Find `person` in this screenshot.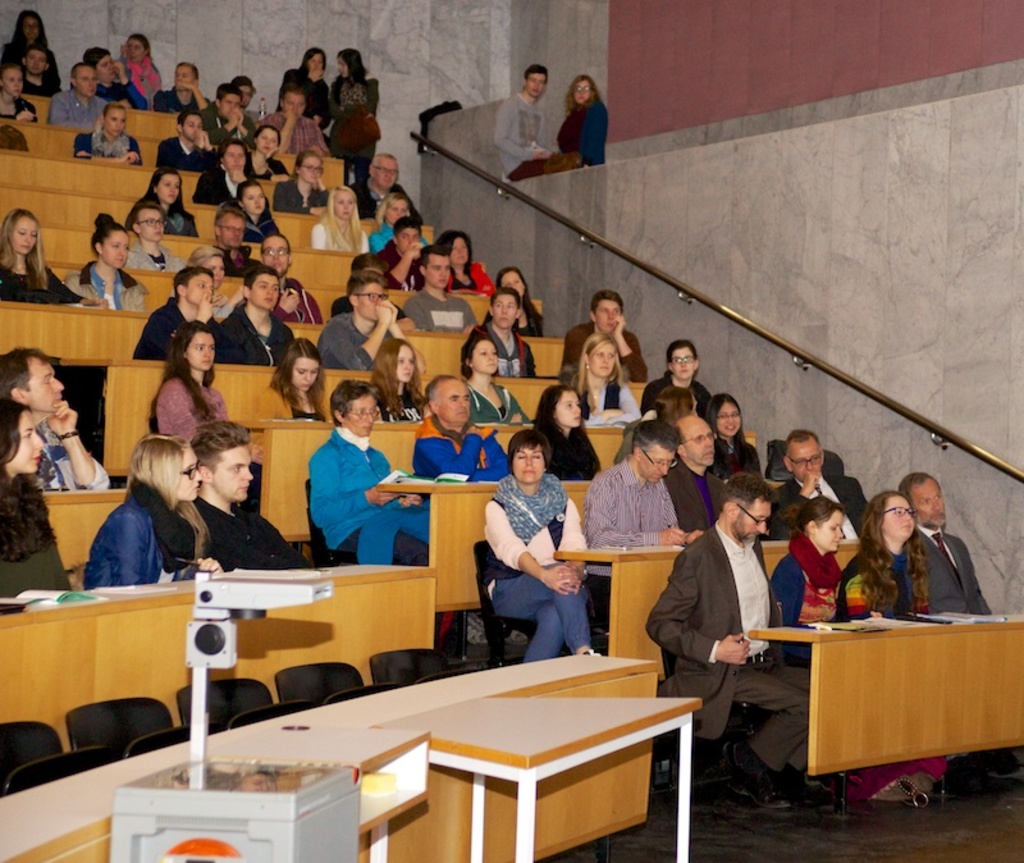
The bounding box for `person` is 87 432 206 580.
